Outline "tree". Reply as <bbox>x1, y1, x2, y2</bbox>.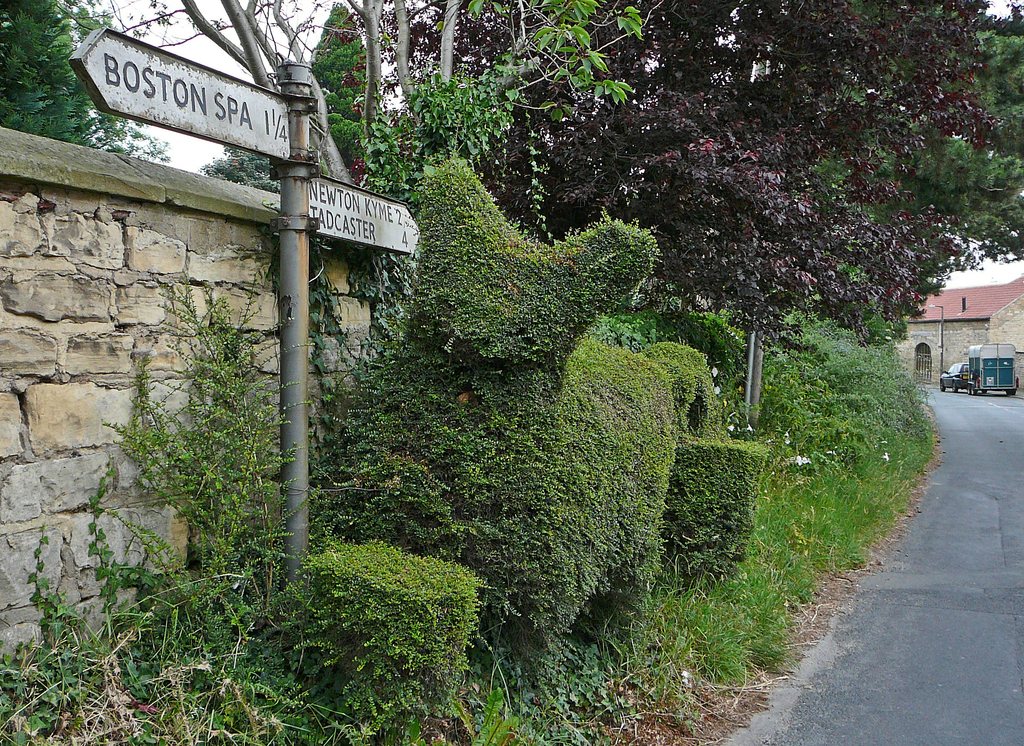
<bbox>311, 1, 381, 161</bbox>.
